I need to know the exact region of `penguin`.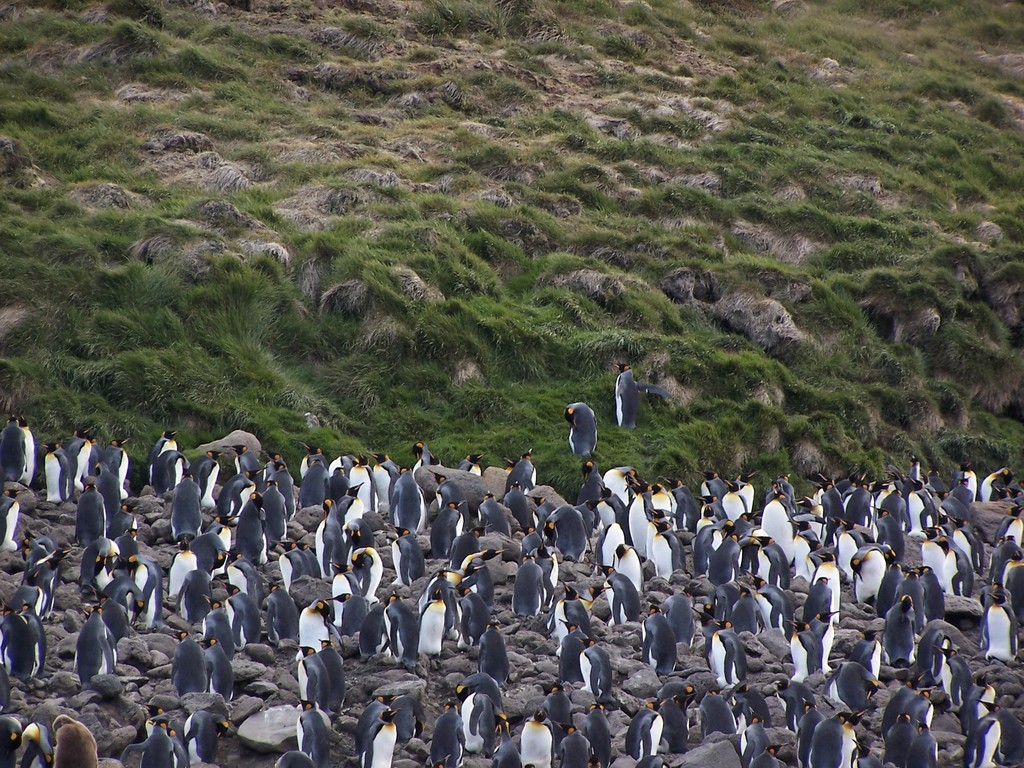
Region: (918,525,949,586).
